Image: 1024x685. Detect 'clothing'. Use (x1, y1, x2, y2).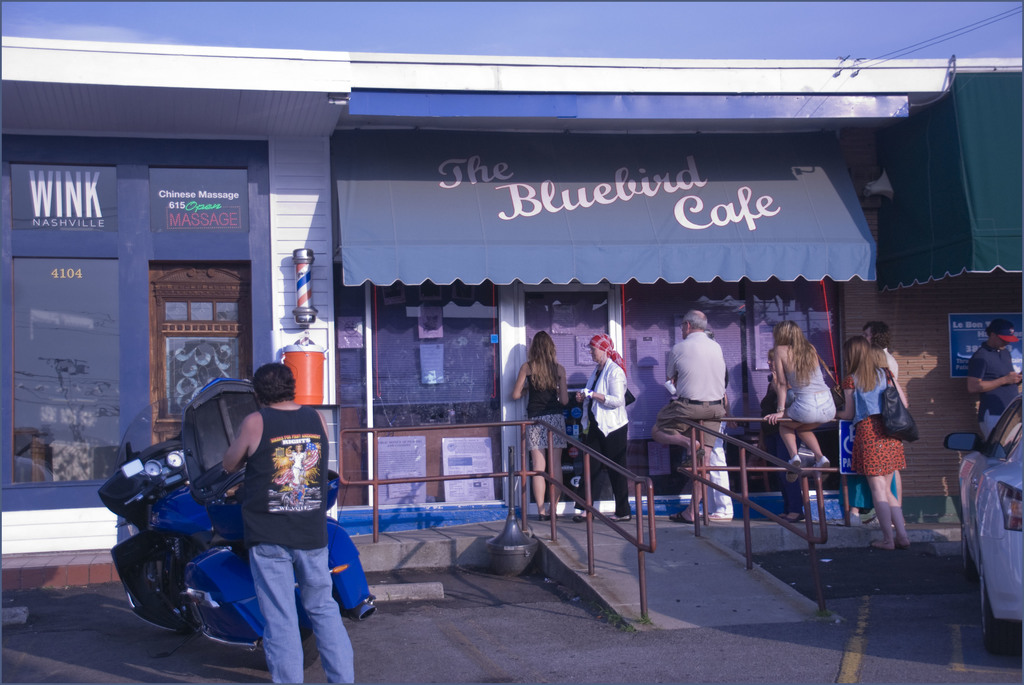
(772, 327, 837, 421).
